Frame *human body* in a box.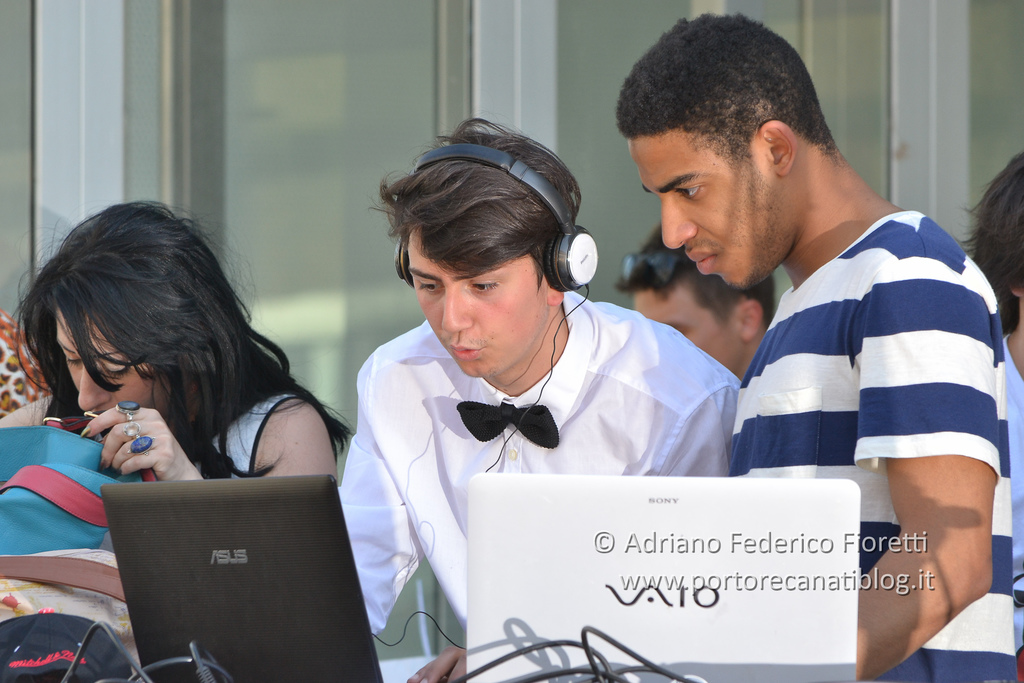
locate(337, 288, 741, 682).
